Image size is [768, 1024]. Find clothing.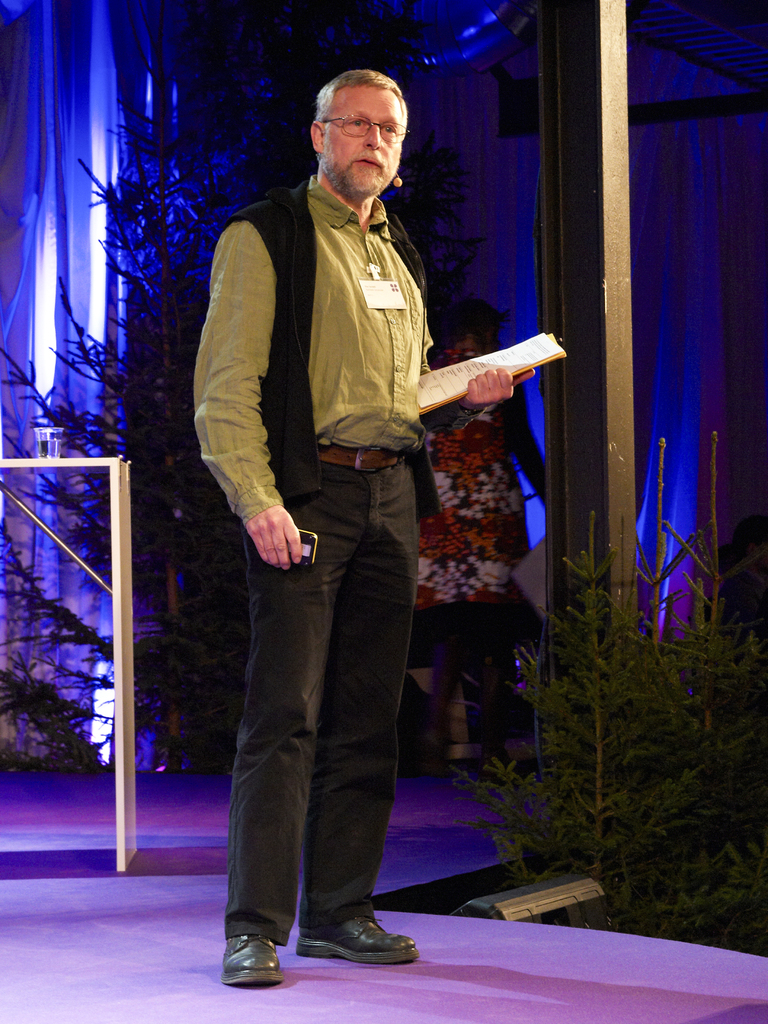
[184,170,433,943].
